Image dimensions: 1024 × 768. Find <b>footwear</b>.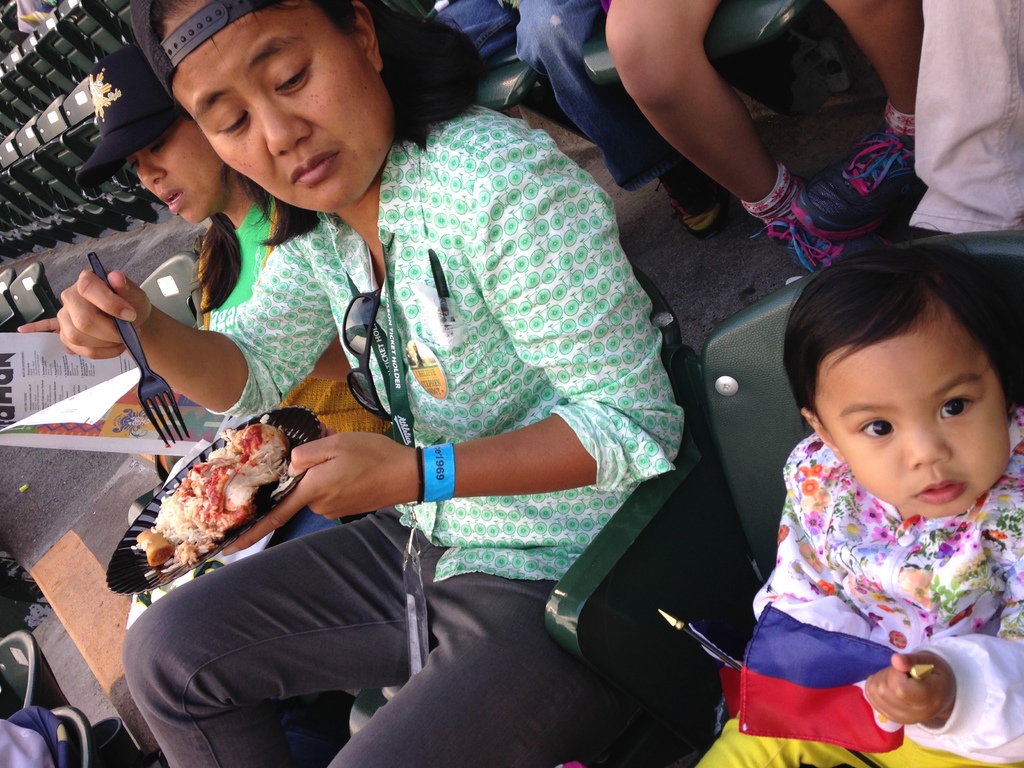
bbox(700, 142, 939, 258).
